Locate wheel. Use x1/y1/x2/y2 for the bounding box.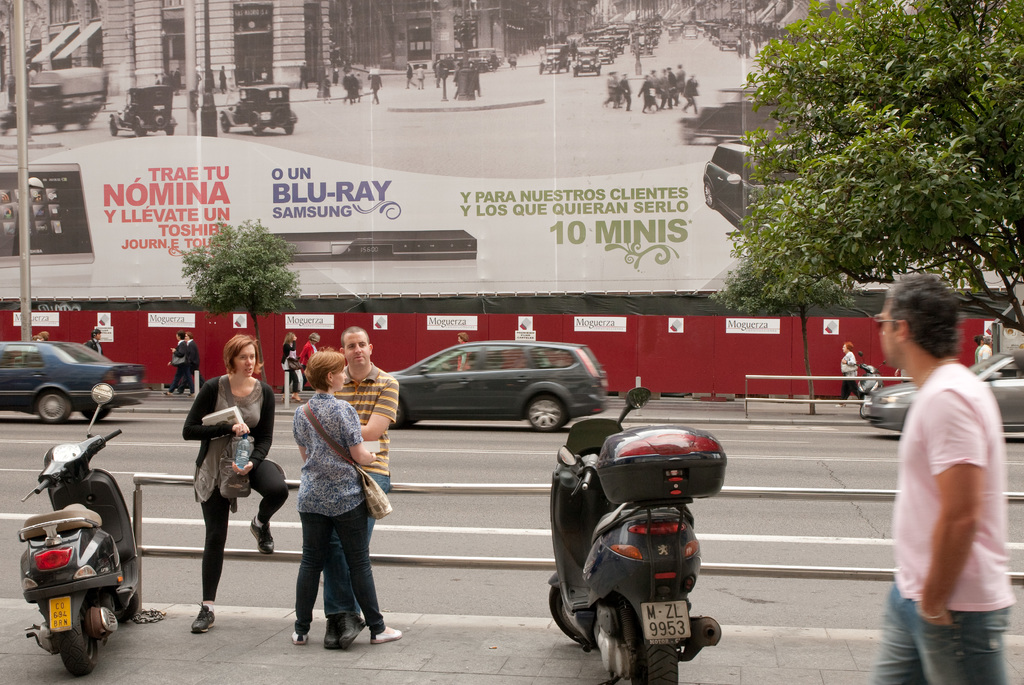
528/398/567/436.
